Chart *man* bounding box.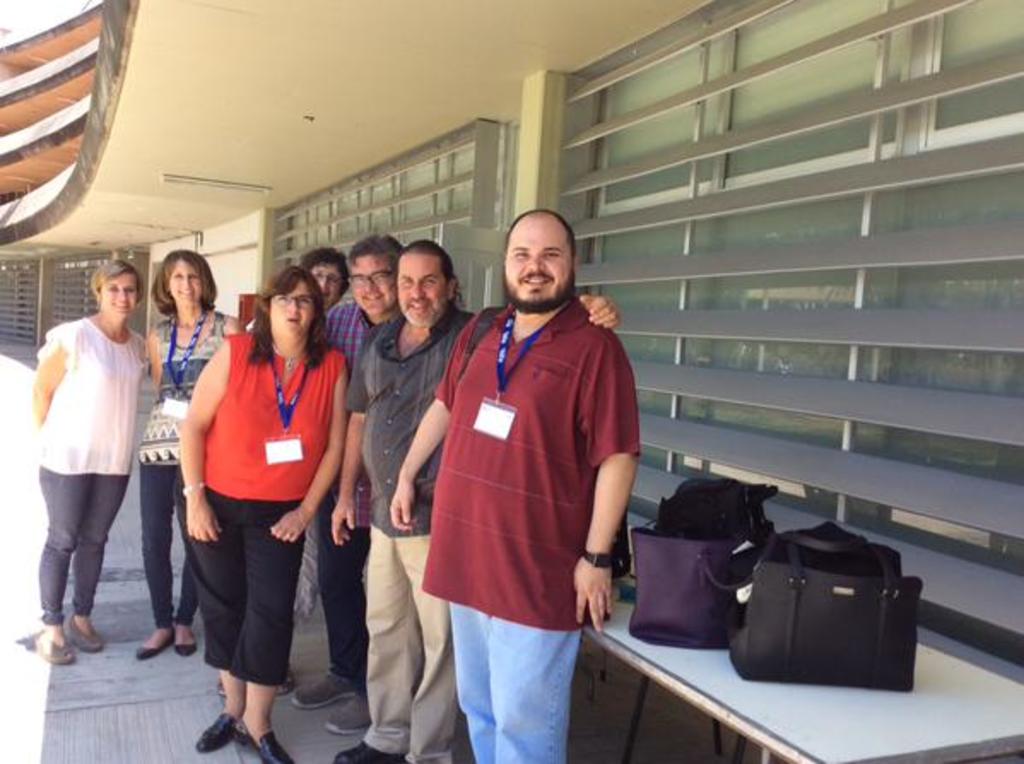
Charted: x1=291 y1=234 x2=402 y2=737.
